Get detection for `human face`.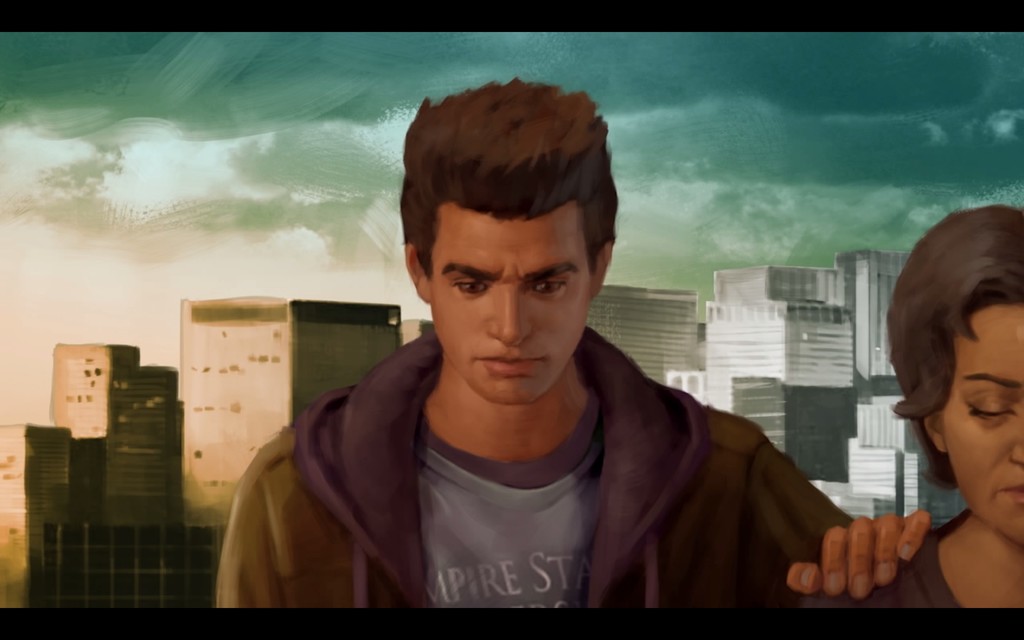
Detection: bbox=[429, 204, 589, 403].
